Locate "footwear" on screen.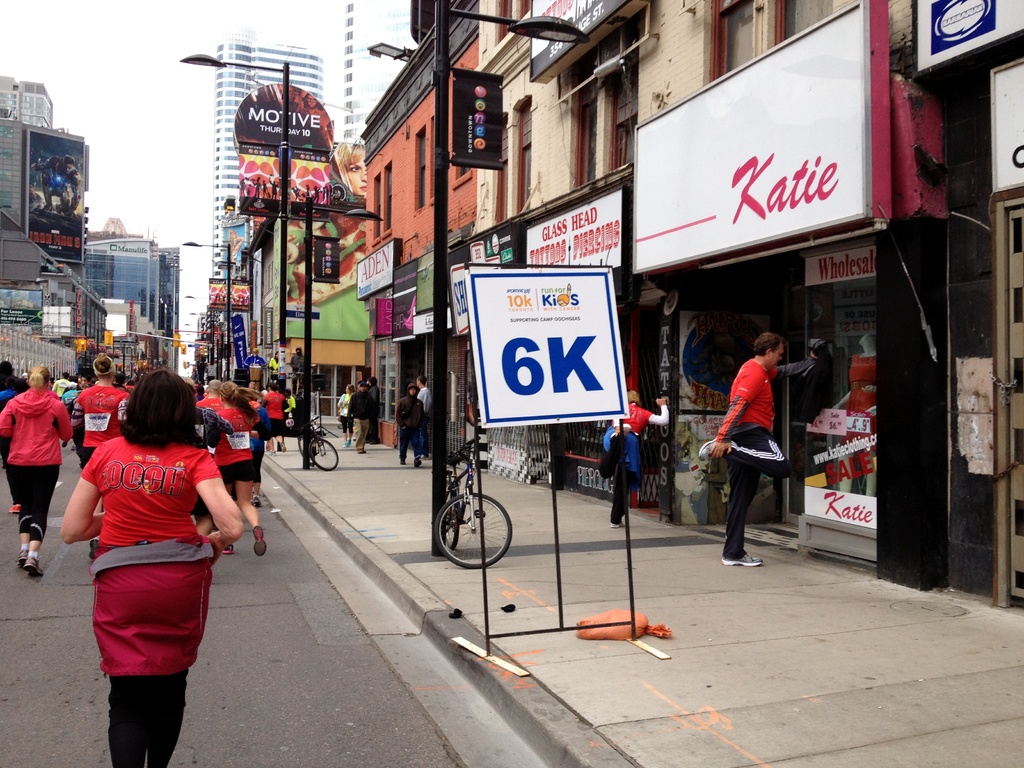
On screen at 17 552 26 569.
